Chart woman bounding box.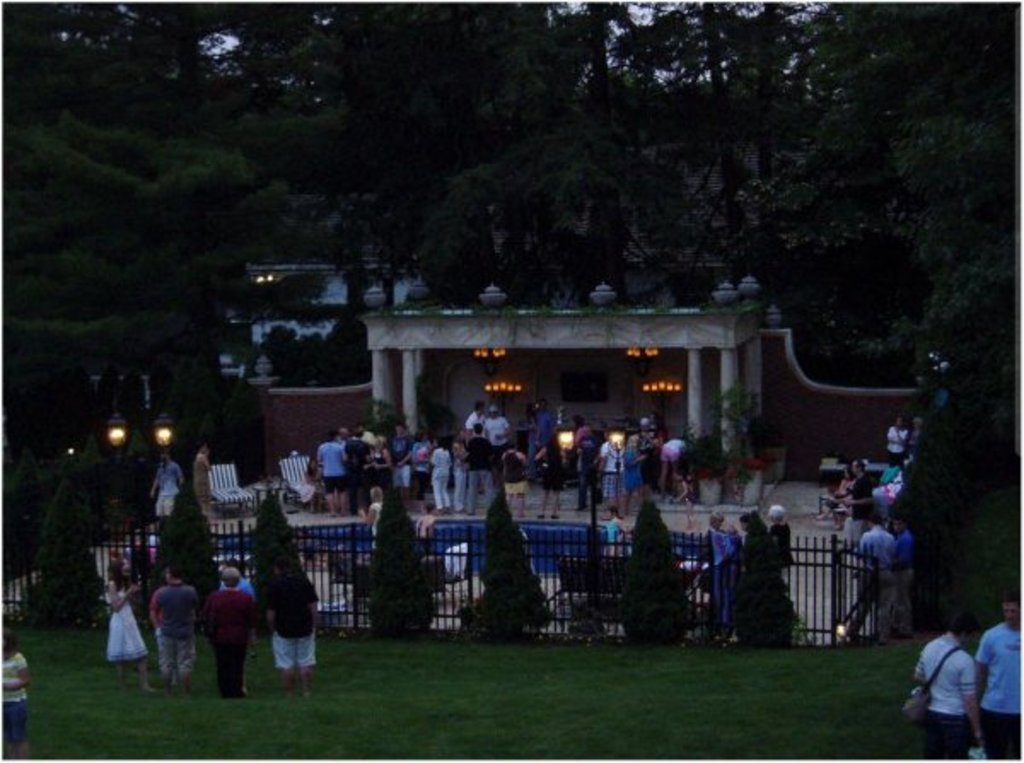
Charted: {"x1": 771, "y1": 504, "x2": 792, "y2": 570}.
